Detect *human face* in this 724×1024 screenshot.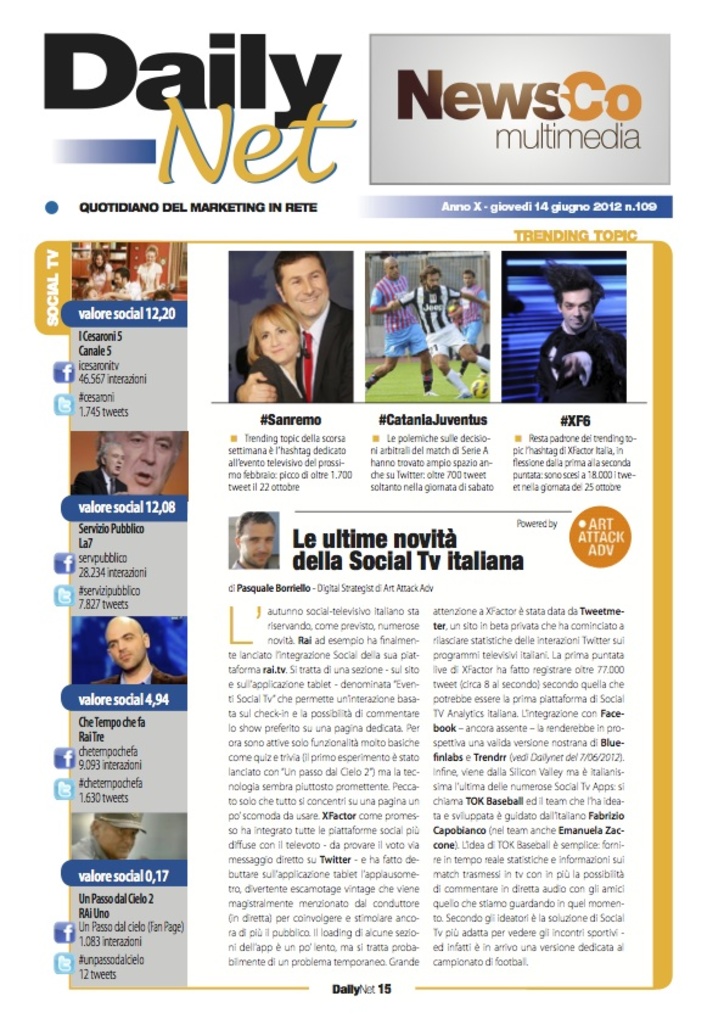
Detection: 241, 524, 275, 566.
